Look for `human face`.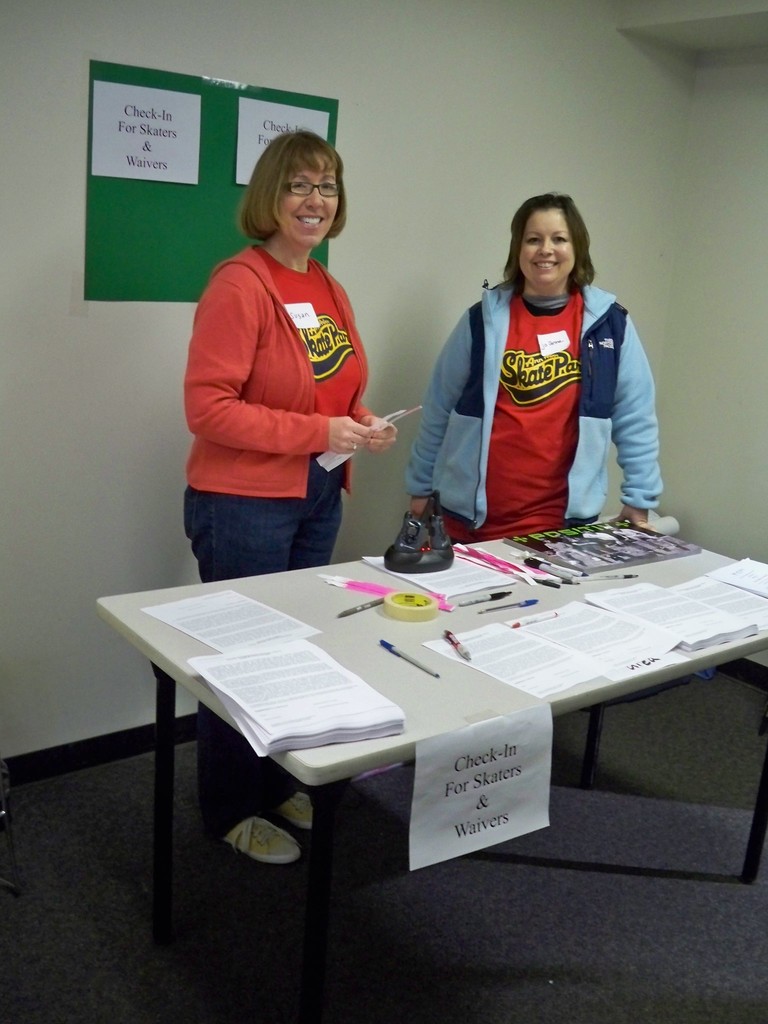
Found: x1=279, y1=155, x2=340, y2=250.
